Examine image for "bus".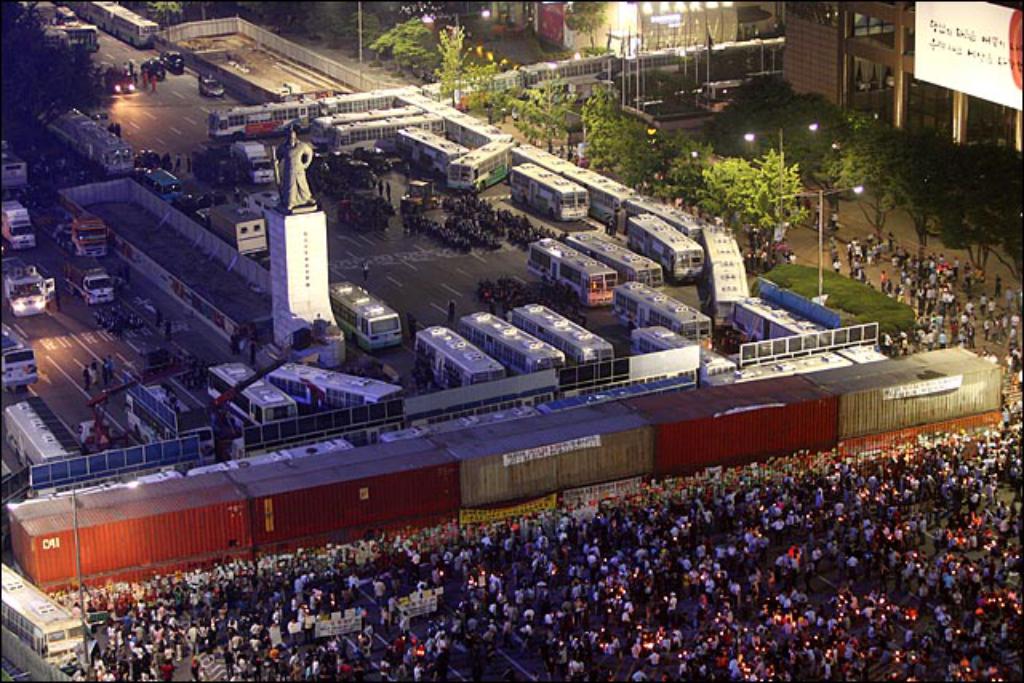
Examination result: <region>506, 162, 590, 224</region>.
